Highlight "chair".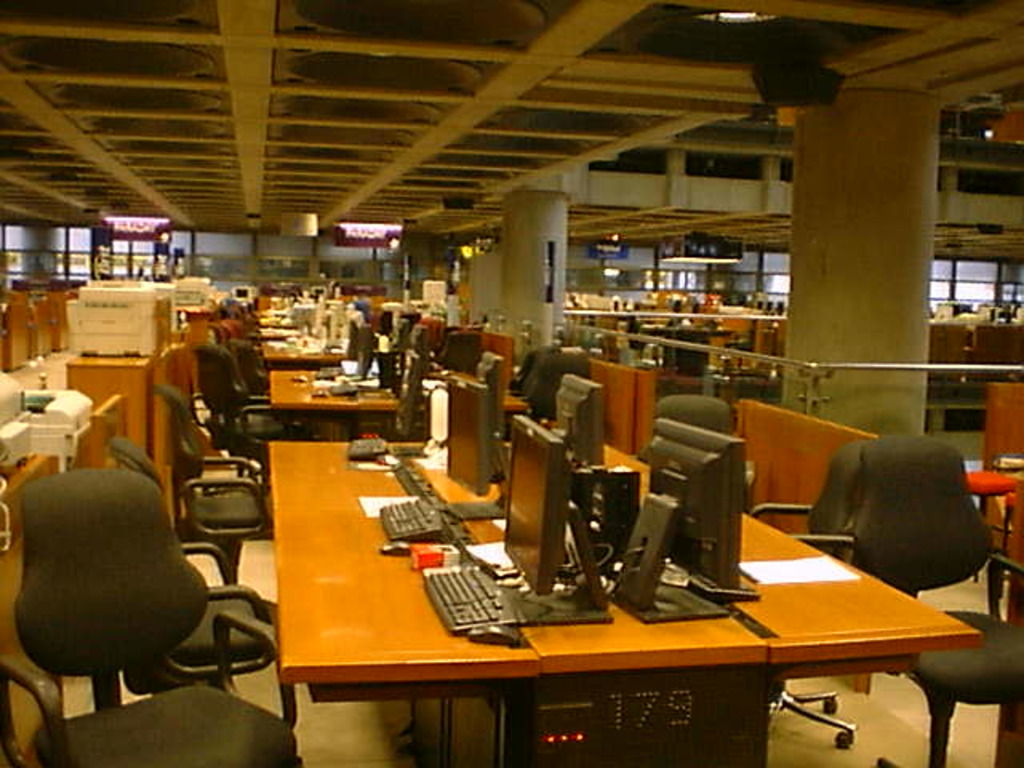
Highlighted region: (left=440, top=326, right=491, bottom=379).
